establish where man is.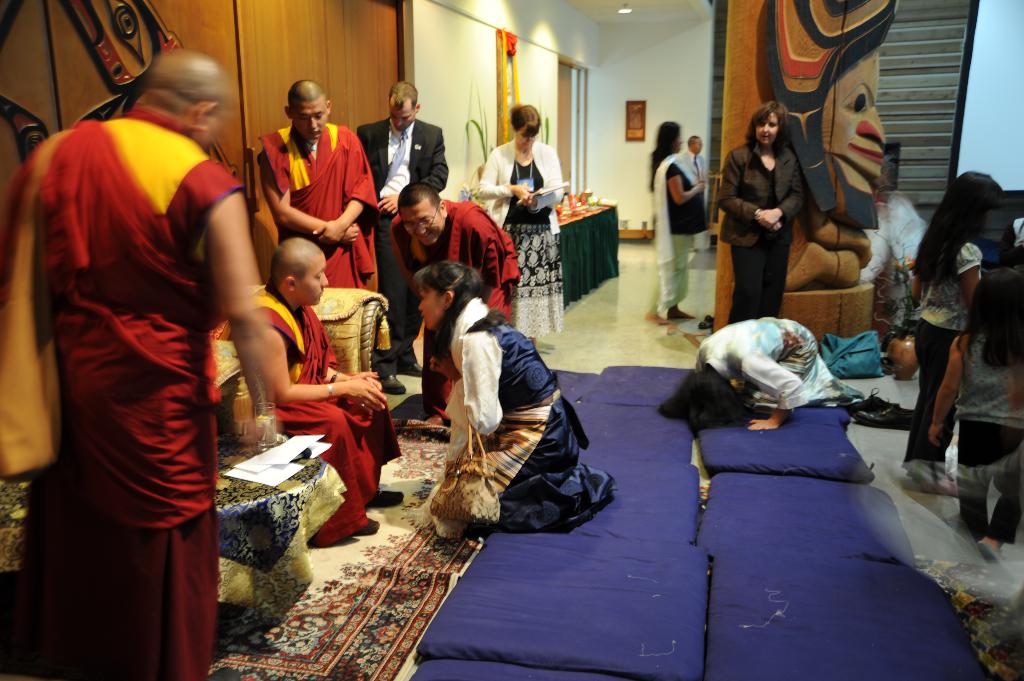
Established at l=390, t=184, r=522, b=424.
